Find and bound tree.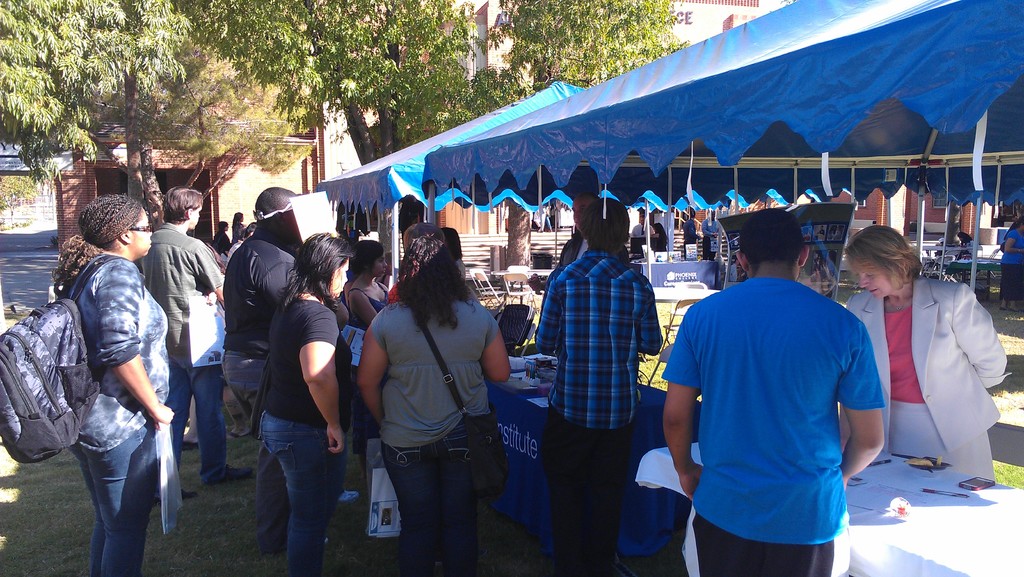
Bound: (287,0,707,179).
